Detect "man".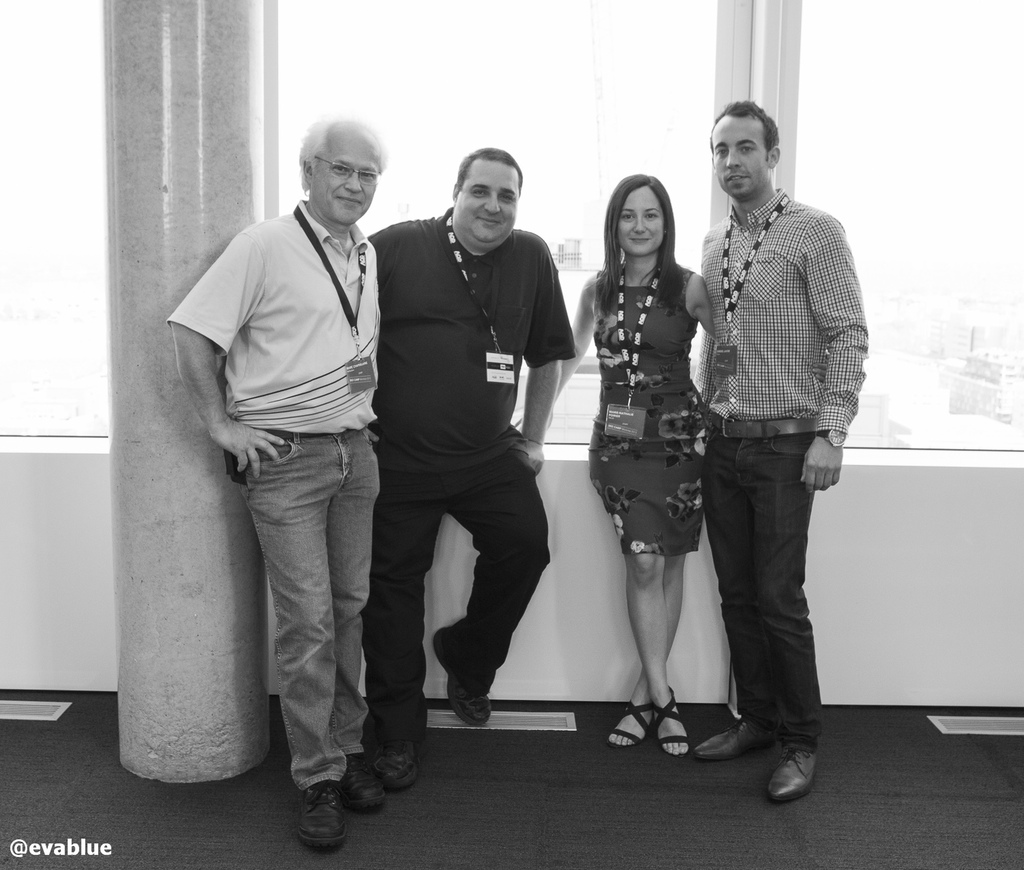
Detected at BBox(366, 148, 578, 792).
